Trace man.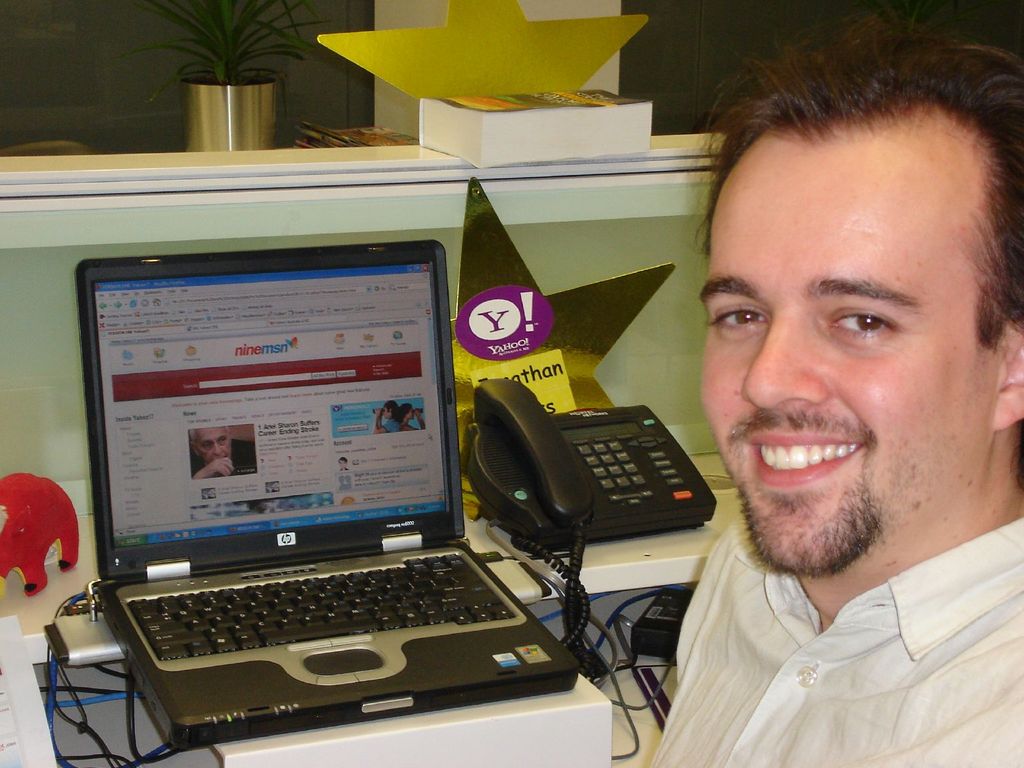
Traced to detection(657, 42, 1023, 735).
